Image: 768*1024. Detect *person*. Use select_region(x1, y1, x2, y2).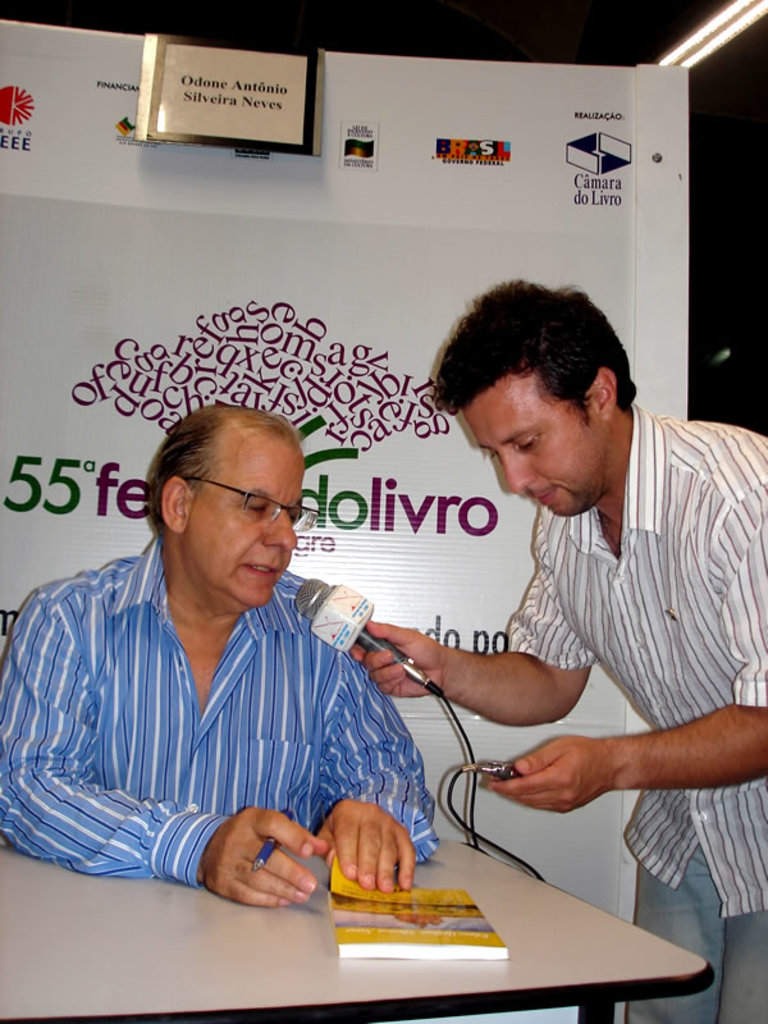
select_region(347, 269, 767, 1023).
